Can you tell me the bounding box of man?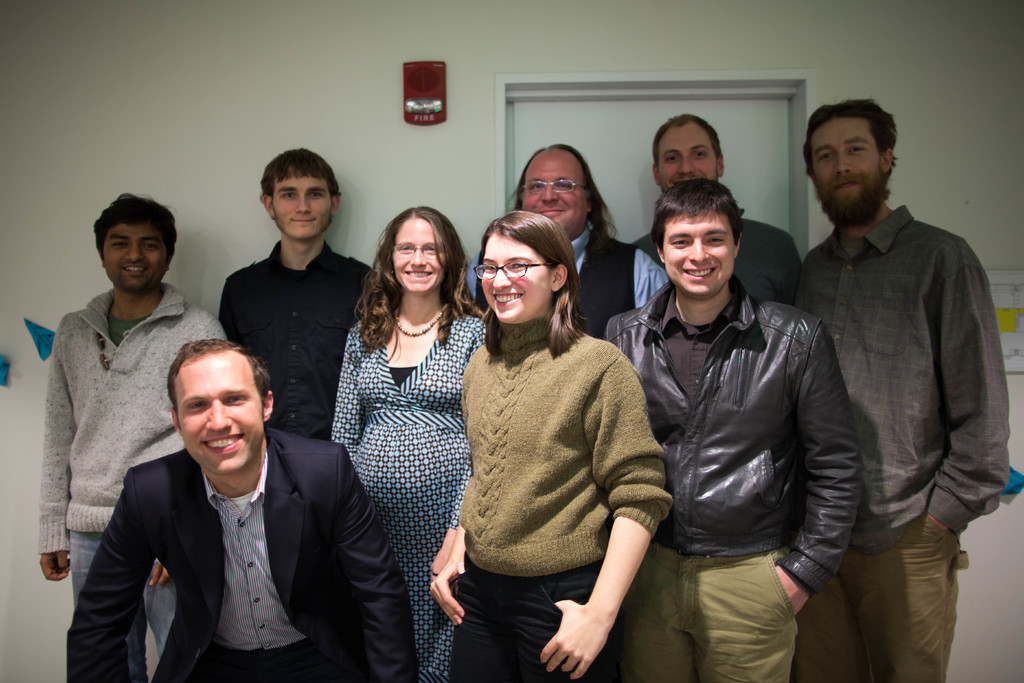
68,340,419,682.
